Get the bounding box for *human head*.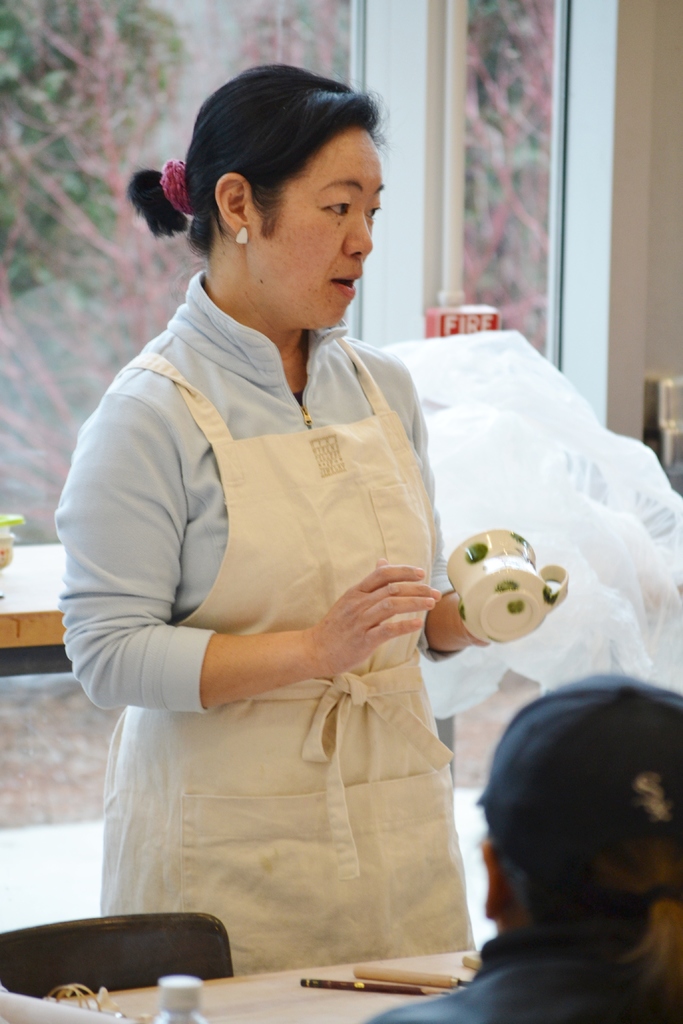
472 672 682 945.
